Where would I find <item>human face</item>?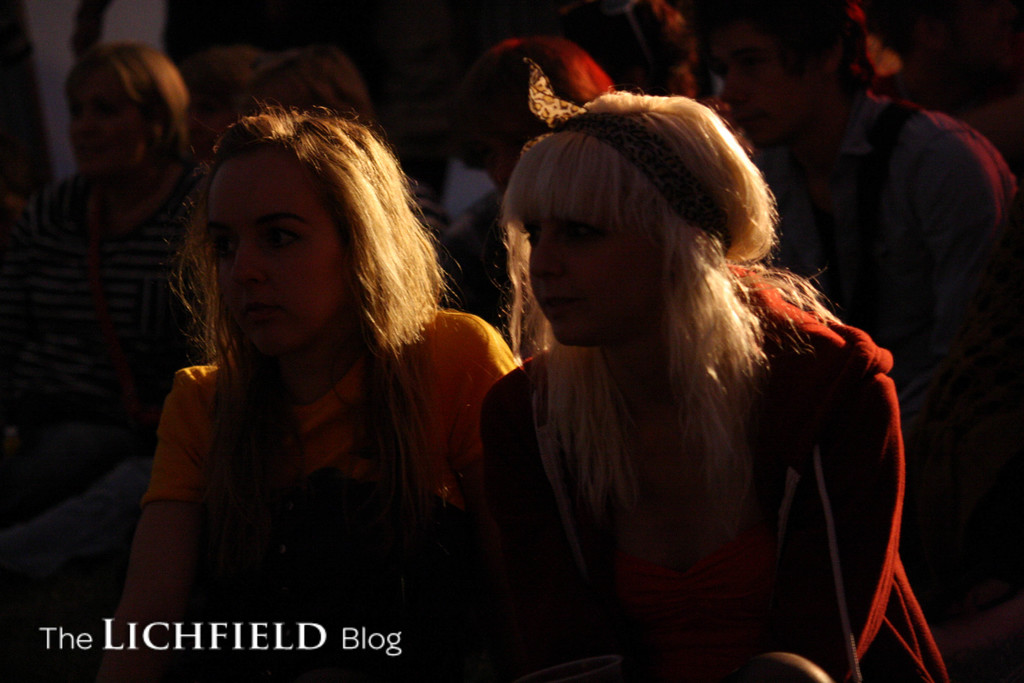
At bbox=[208, 155, 354, 351].
